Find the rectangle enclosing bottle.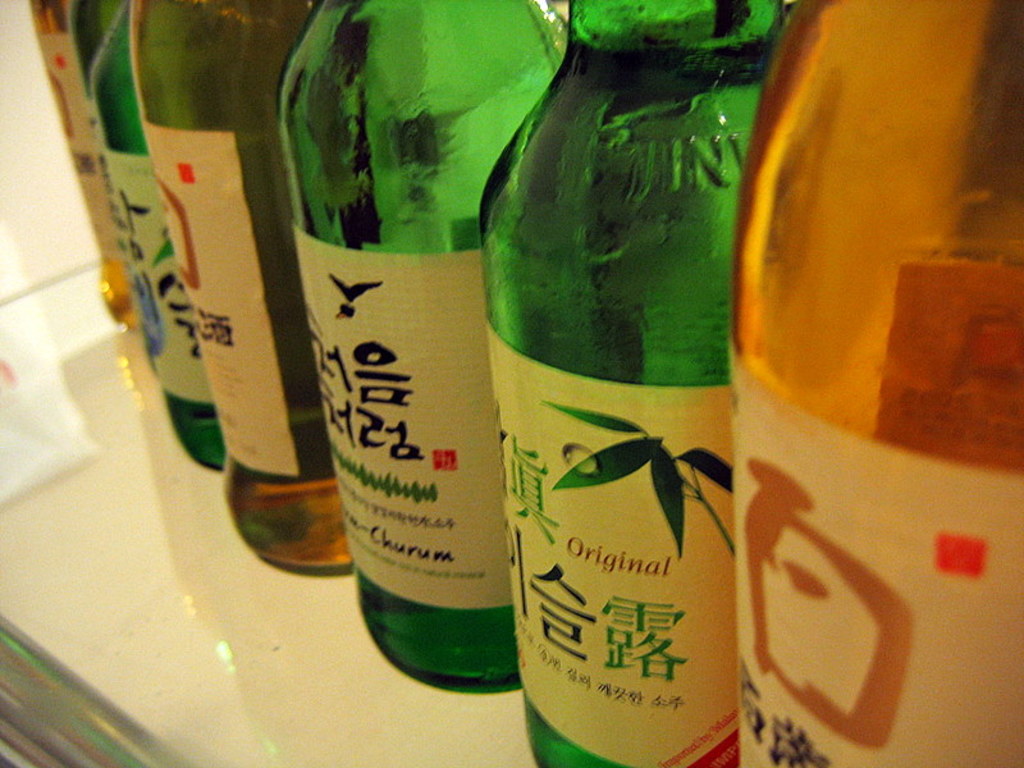
{"x1": 730, "y1": 0, "x2": 1021, "y2": 767}.
